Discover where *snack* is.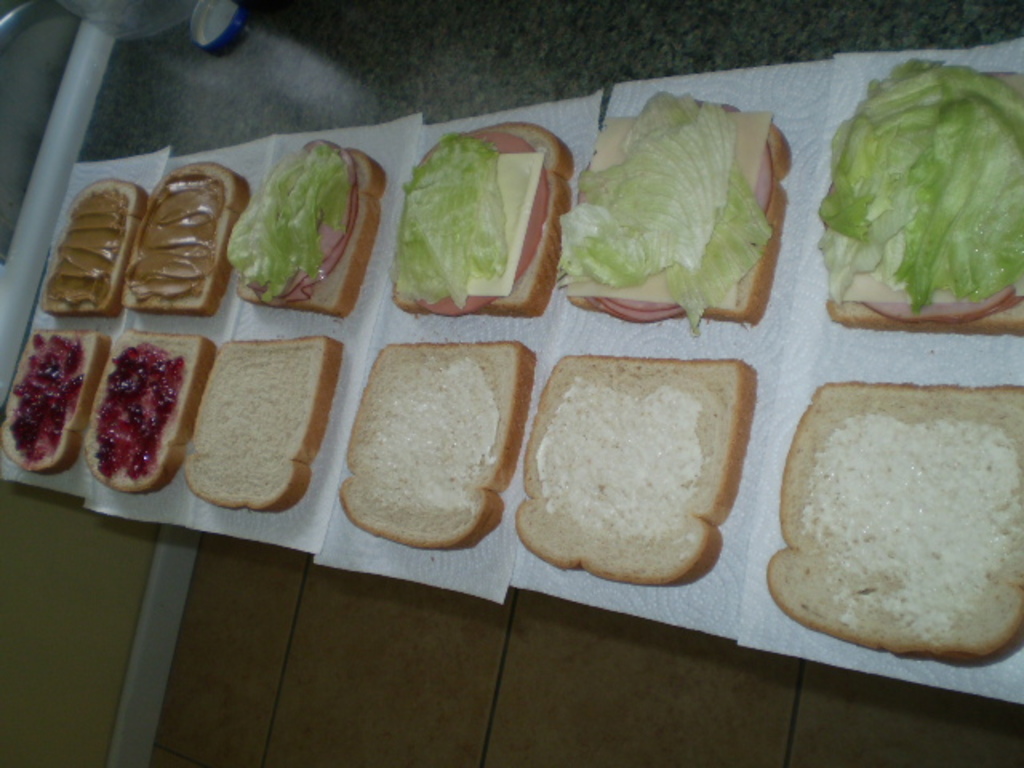
Discovered at pyautogui.locateOnScreen(224, 136, 384, 317).
